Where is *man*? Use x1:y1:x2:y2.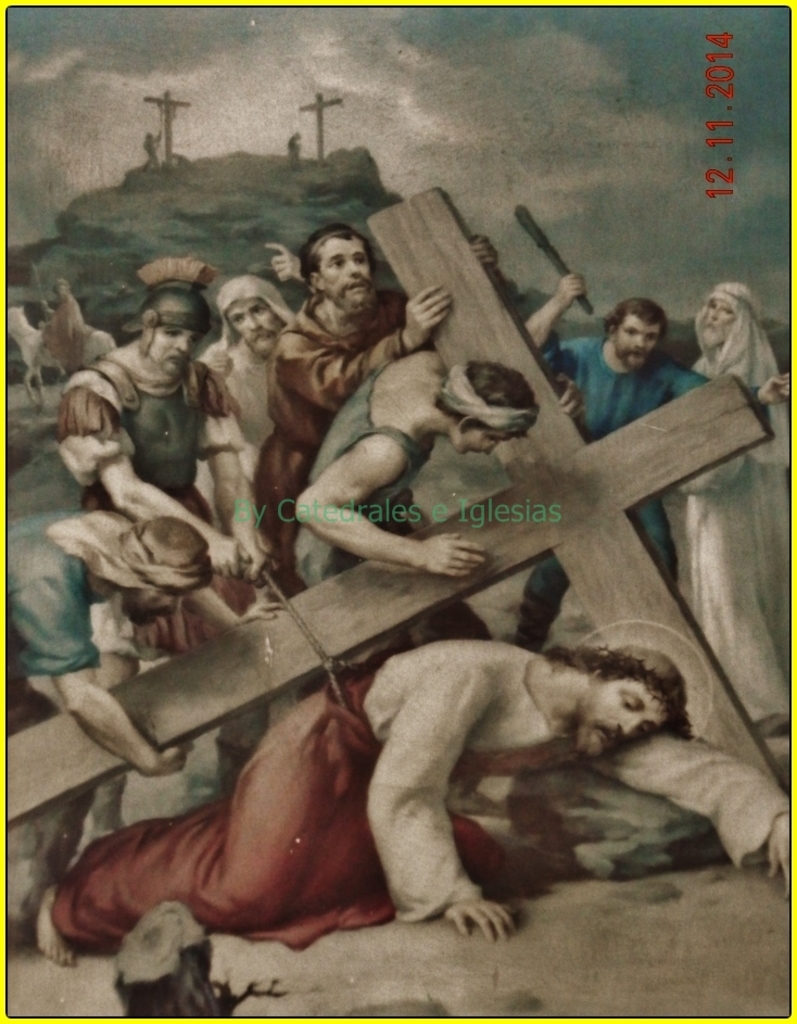
1:517:283:932.
